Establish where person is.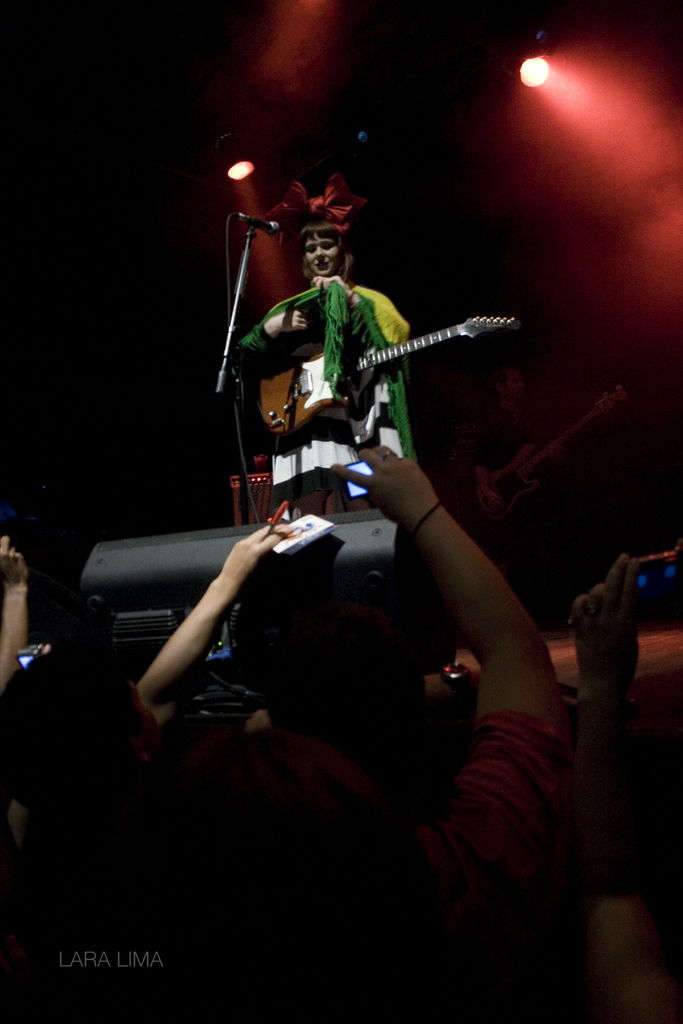
Established at BBox(239, 164, 426, 508).
